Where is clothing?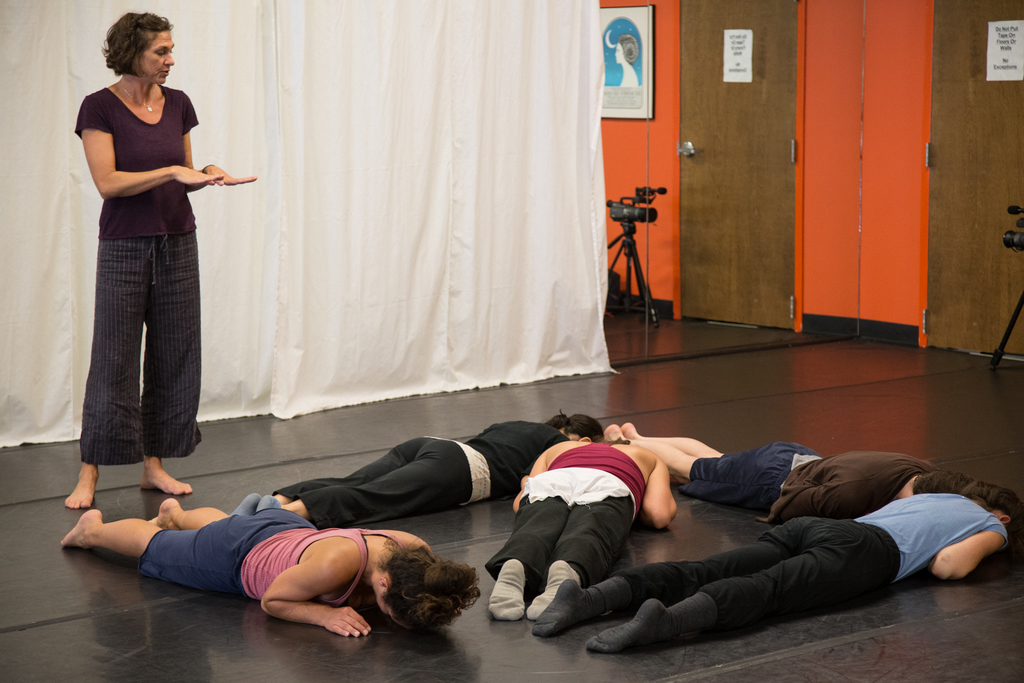
(x1=271, y1=418, x2=568, y2=527).
